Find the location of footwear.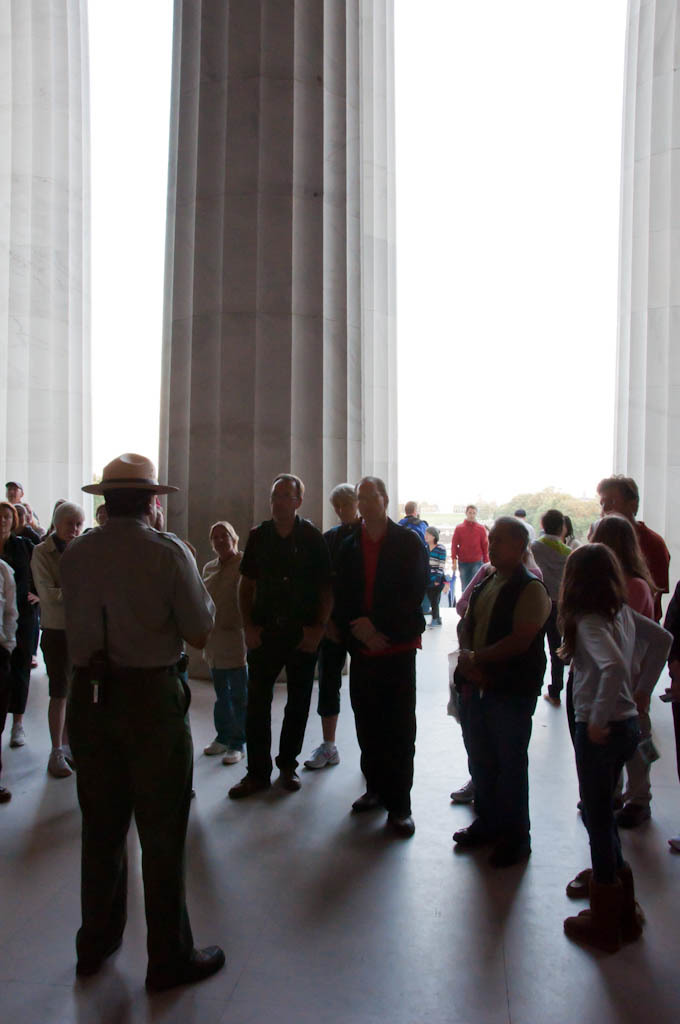
Location: (614,803,652,829).
